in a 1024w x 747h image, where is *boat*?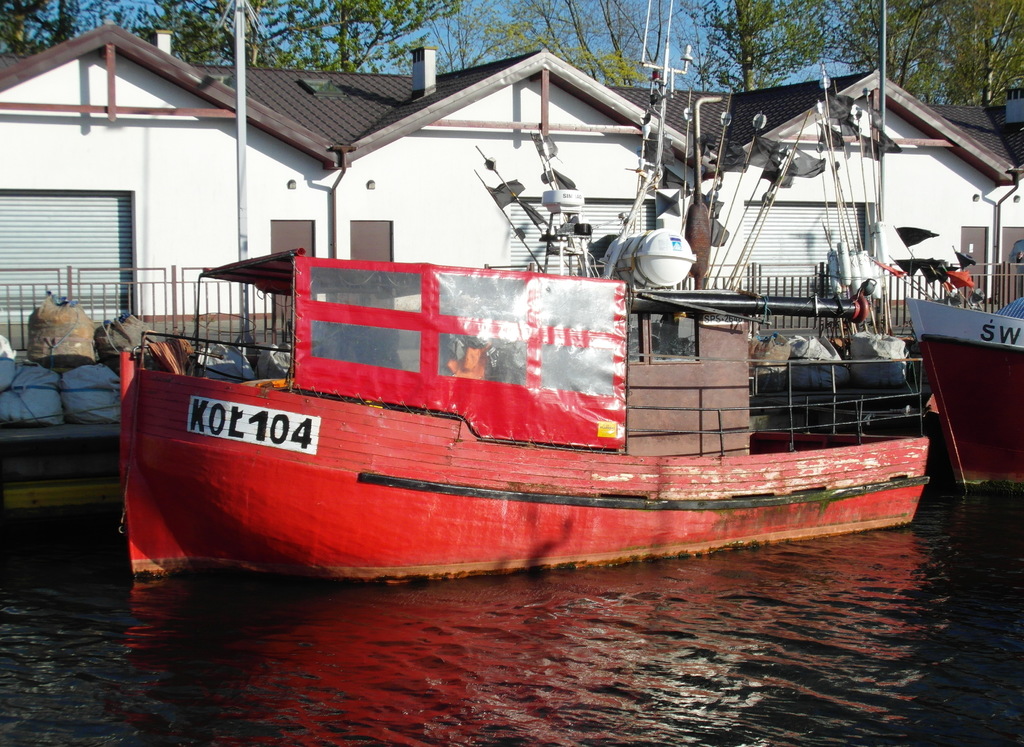
<box>90,166,974,568</box>.
